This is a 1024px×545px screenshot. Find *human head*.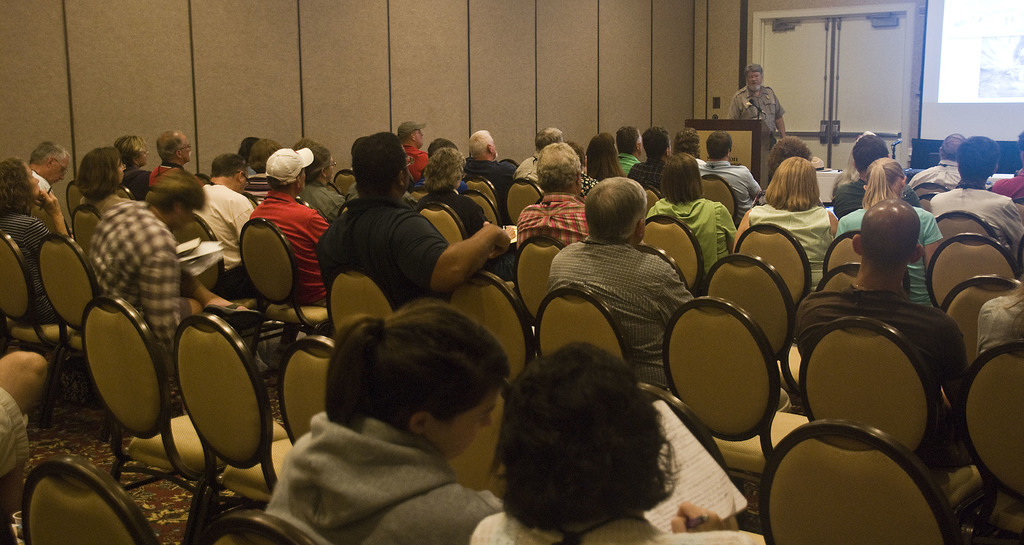
Bounding box: 957 136 998 183.
